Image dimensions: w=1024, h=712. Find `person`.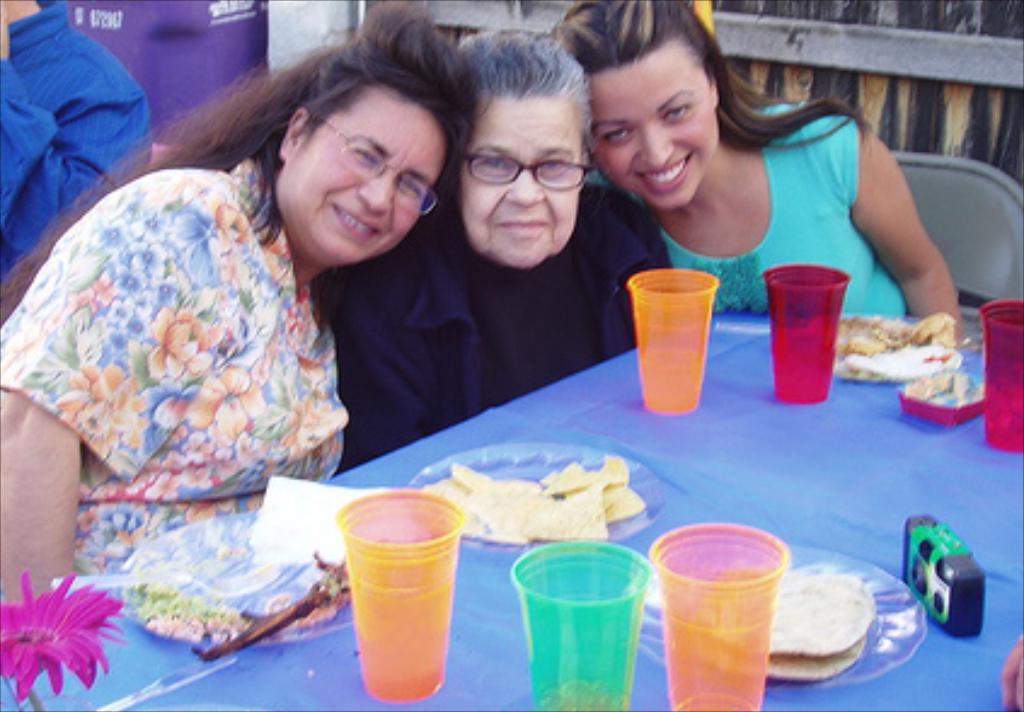
542 0 961 356.
